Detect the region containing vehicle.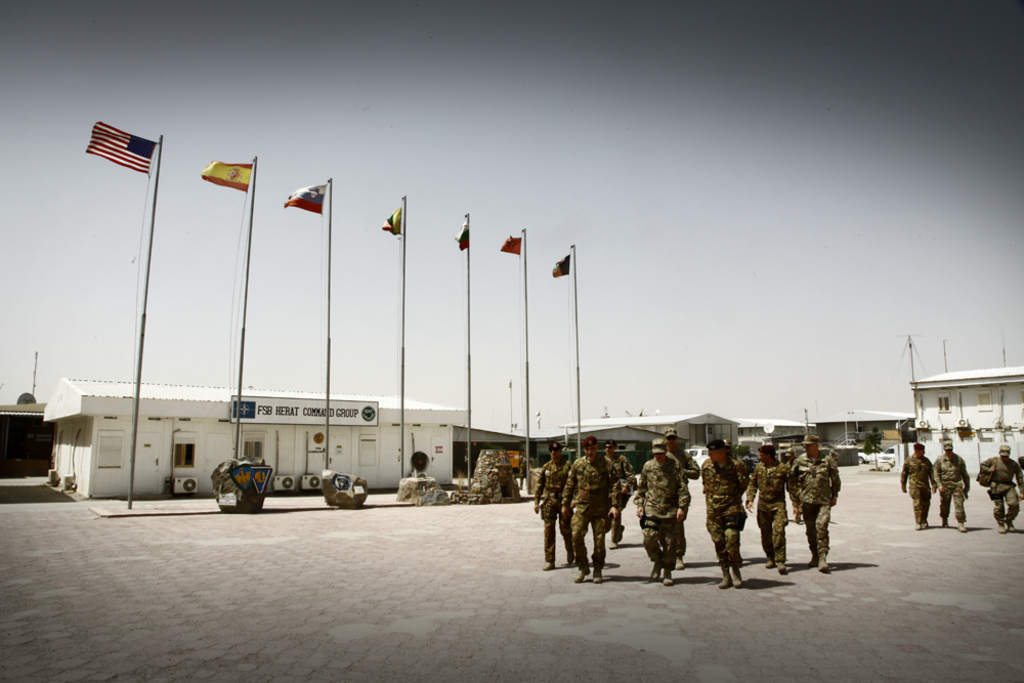
<region>686, 445, 707, 471</region>.
